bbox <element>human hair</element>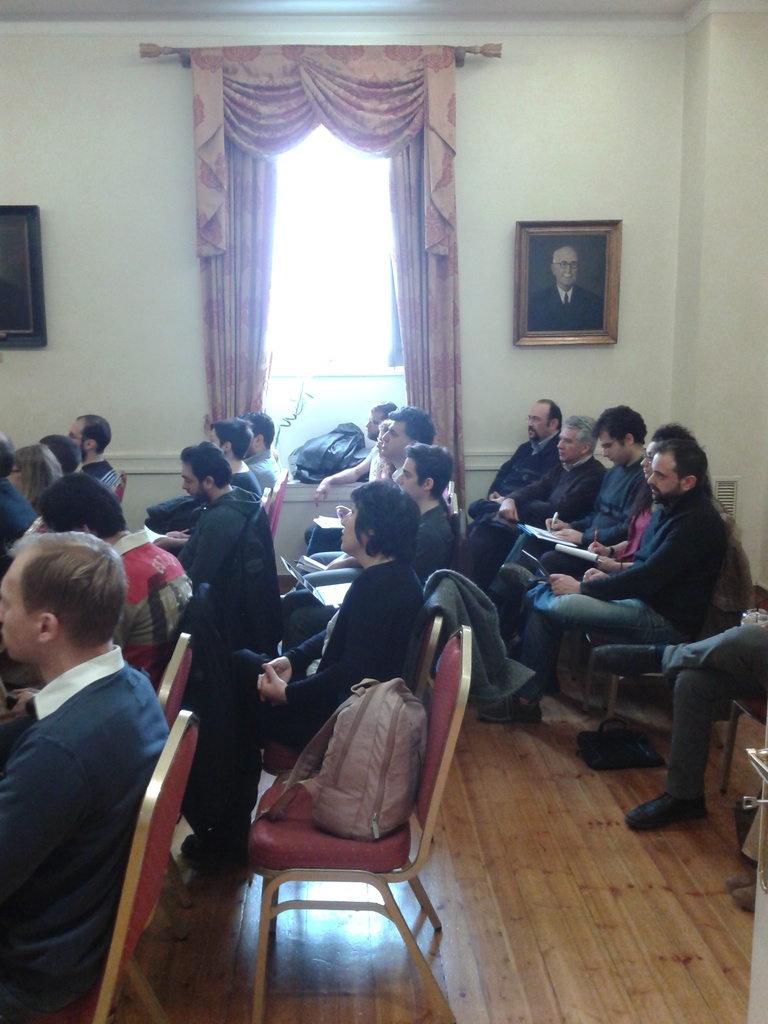
locate(550, 252, 560, 266)
